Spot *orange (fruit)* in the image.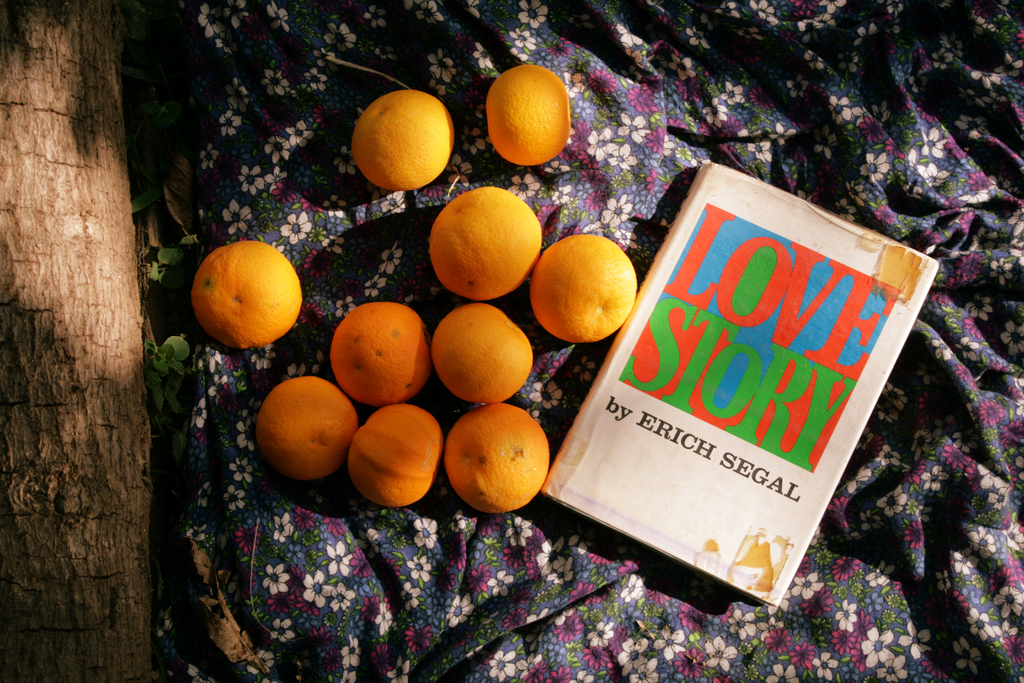
*orange (fruit)* found at (329,295,431,403).
